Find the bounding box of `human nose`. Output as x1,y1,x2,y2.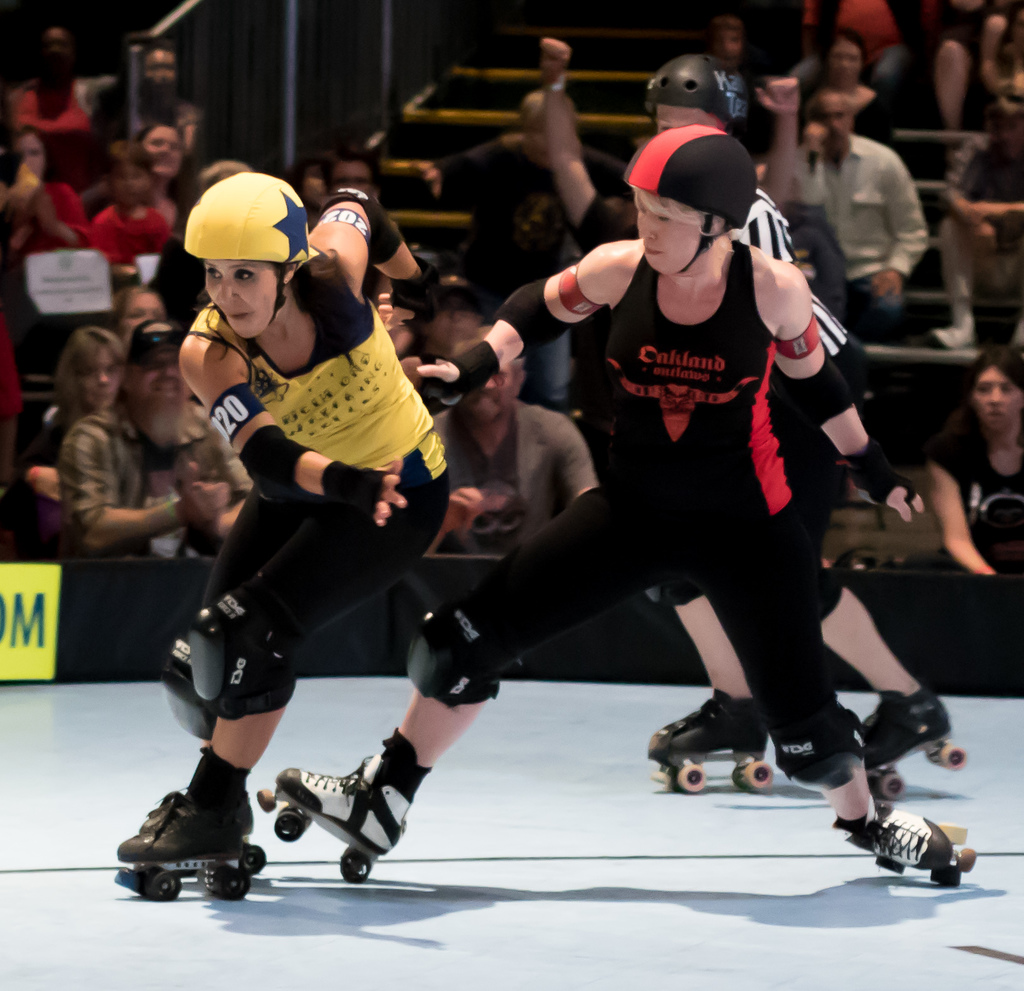
157,358,175,380.
